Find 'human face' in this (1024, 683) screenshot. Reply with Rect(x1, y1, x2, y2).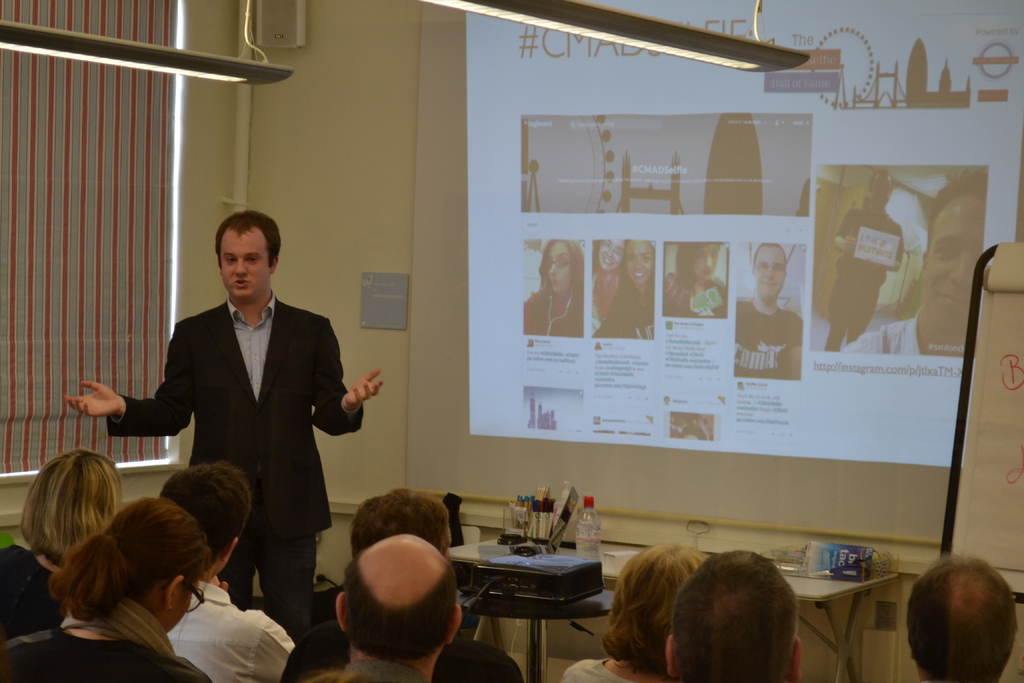
Rect(598, 238, 621, 268).
